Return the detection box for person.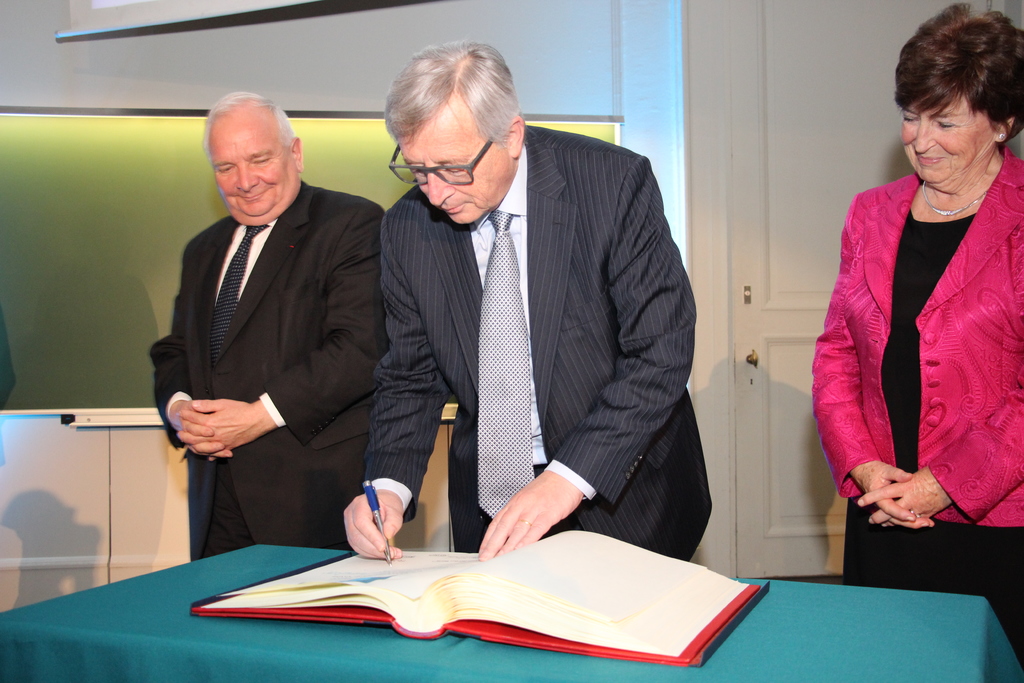
[810,0,1023,667].
